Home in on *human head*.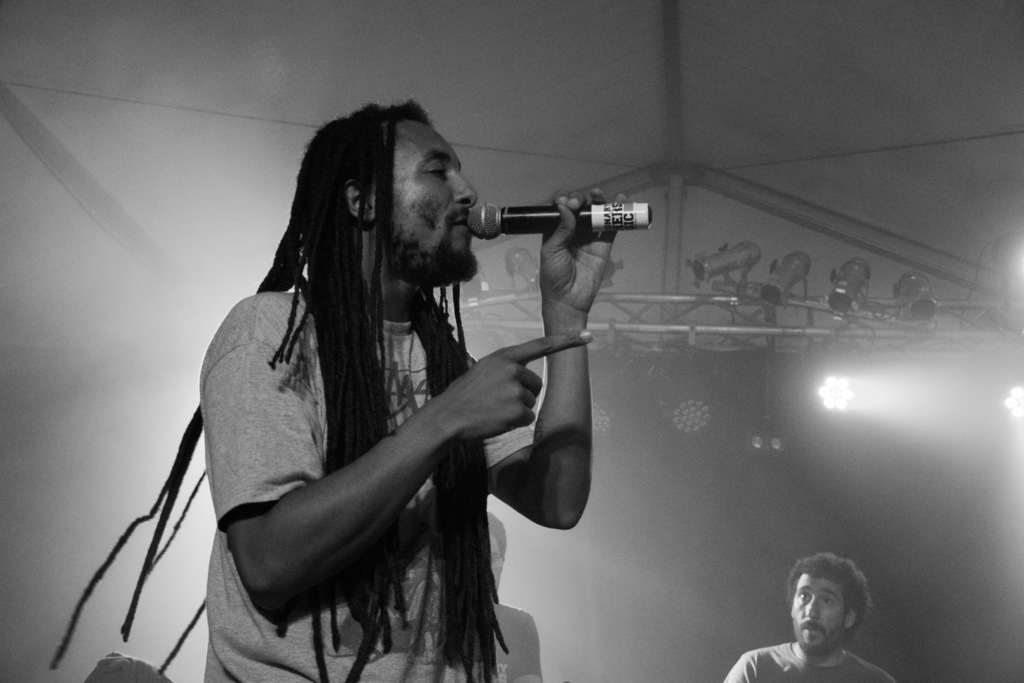
Homed in at x1=291, y1=104, x2=475, y2=288.
